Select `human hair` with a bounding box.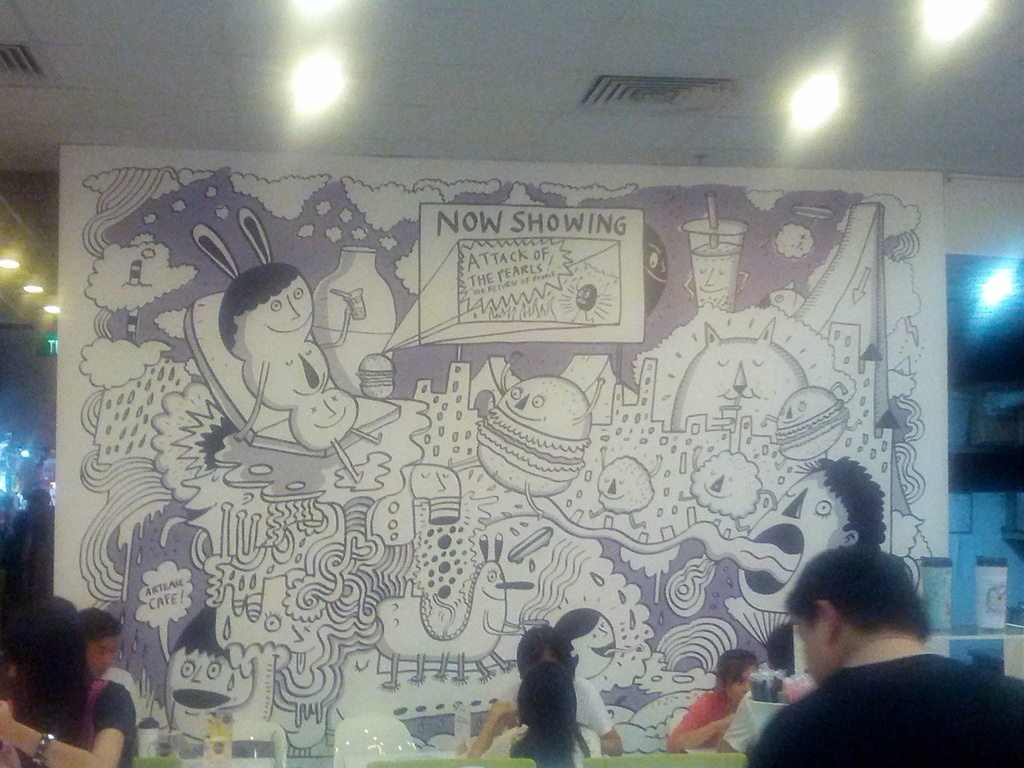
bbox(216, 263, 300, 360).
